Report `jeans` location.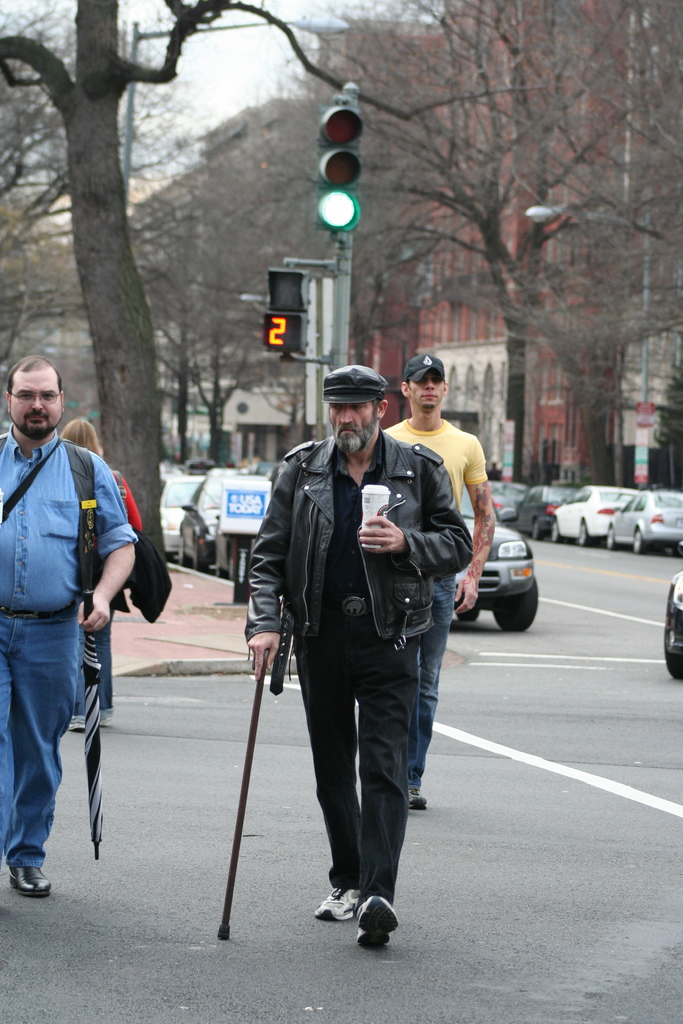
Report: box(295, 626, 430, 899).
